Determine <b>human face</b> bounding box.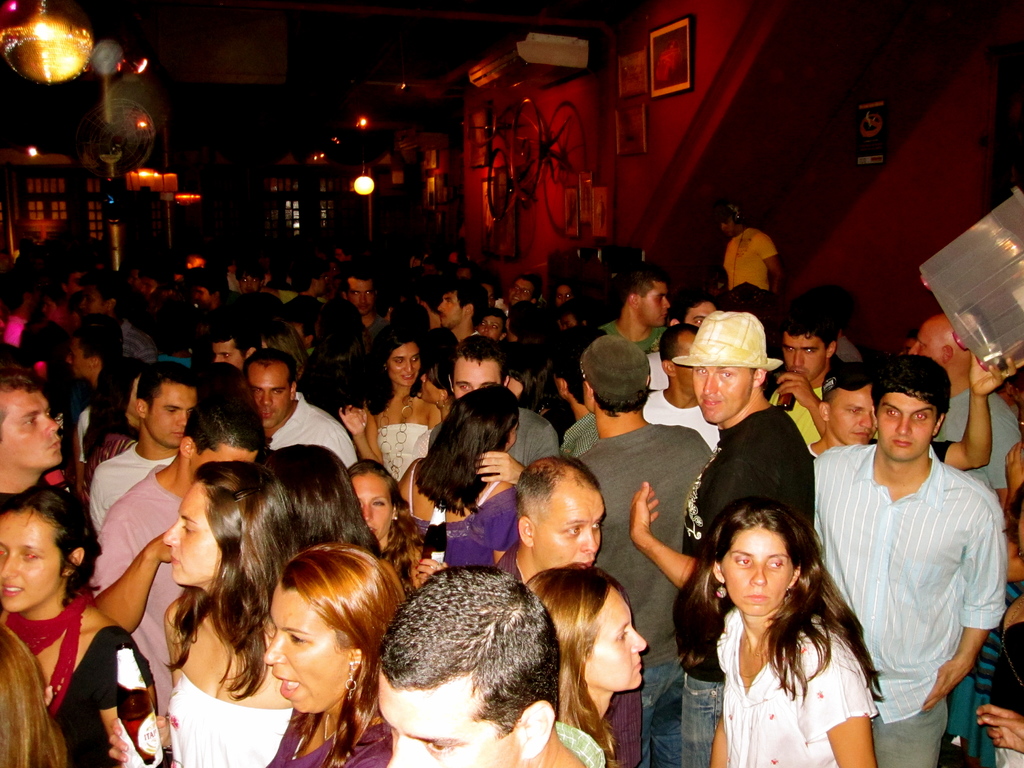
Determined: 454,360,500,395.
